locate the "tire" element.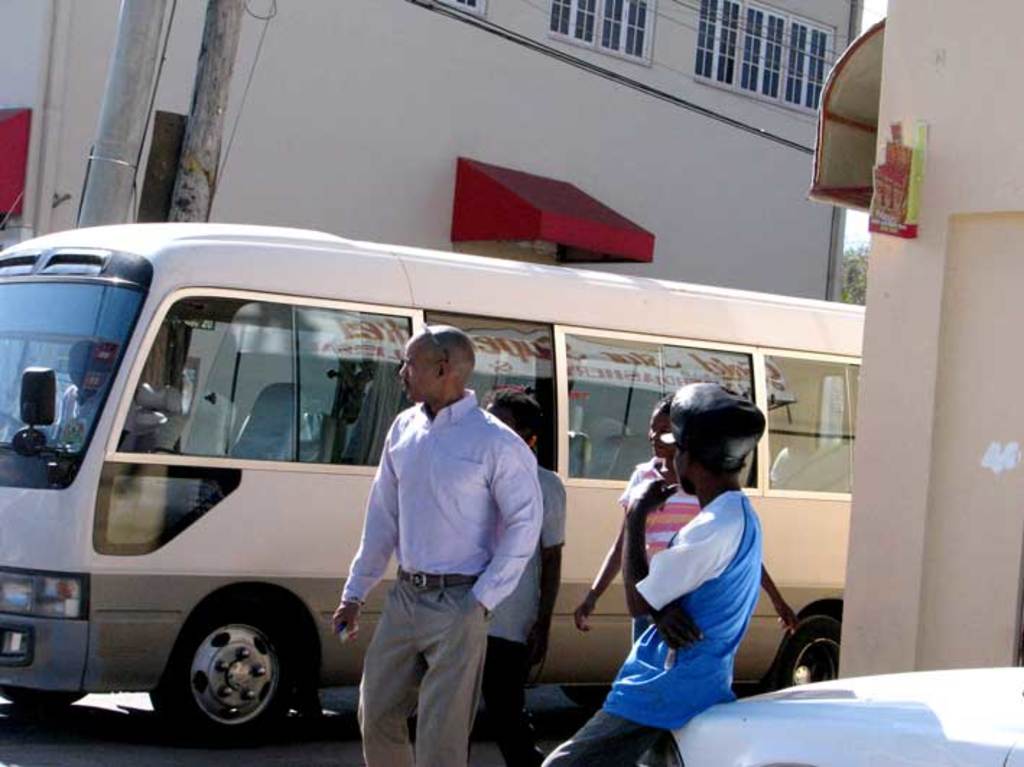
Element bbox: 770 612 848 689.
